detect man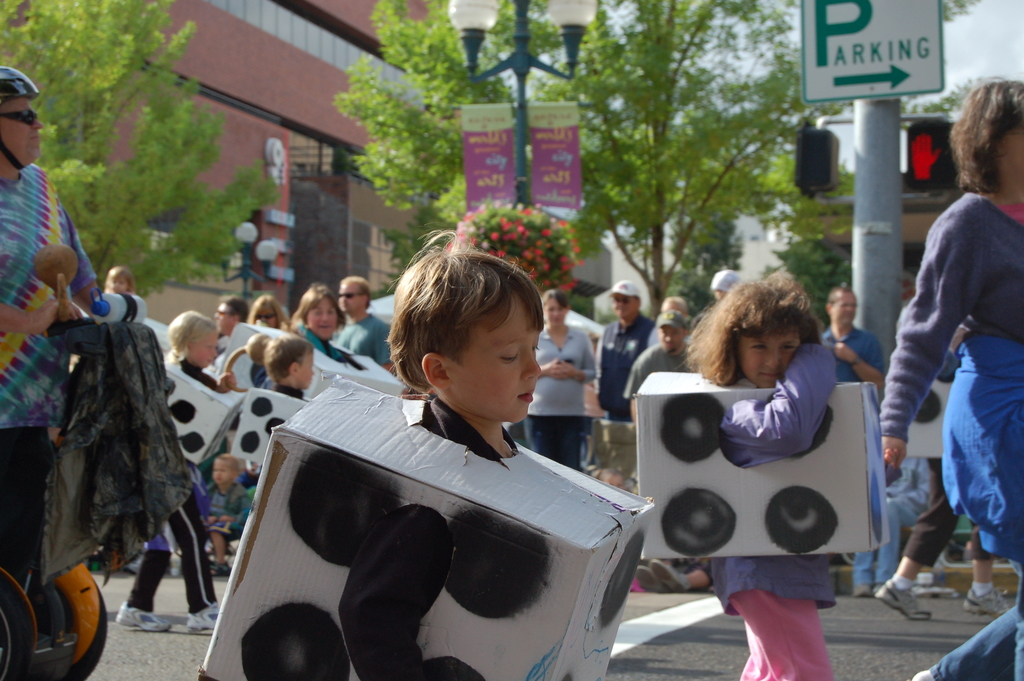
588, 278, 661, 422
